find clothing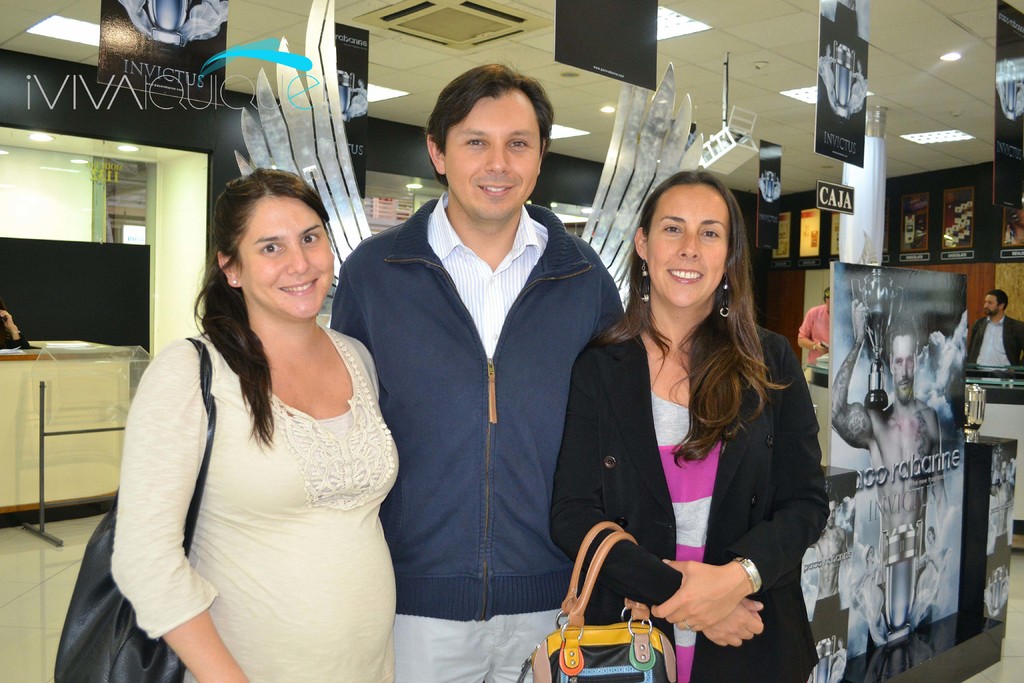
(960,299,1023,375)
